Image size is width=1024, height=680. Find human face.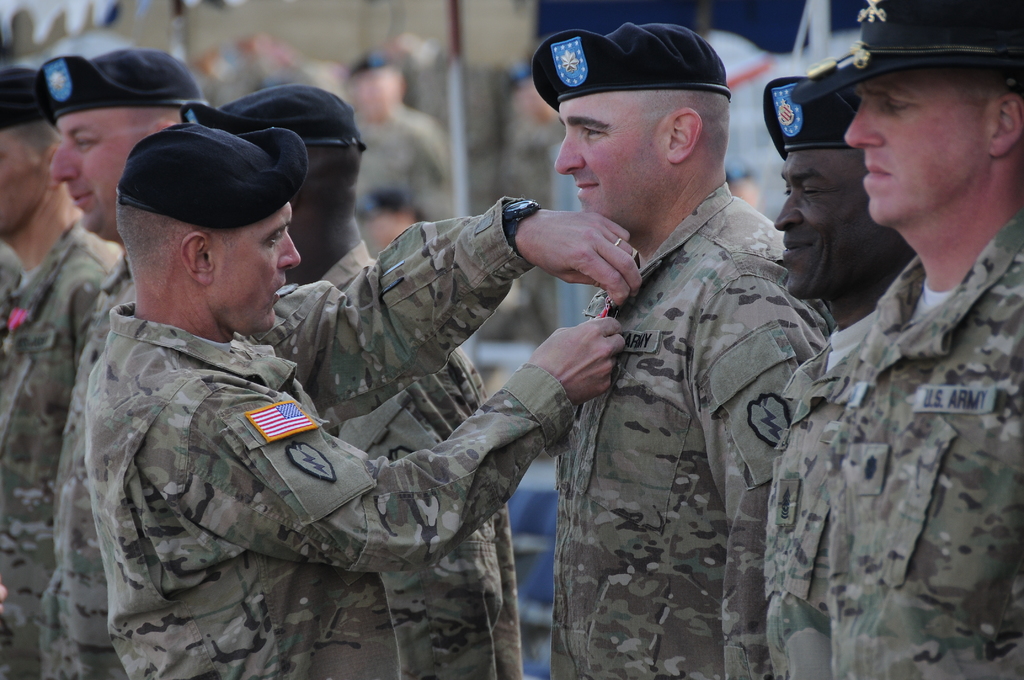
Rect(50, 118, 132, 231).
